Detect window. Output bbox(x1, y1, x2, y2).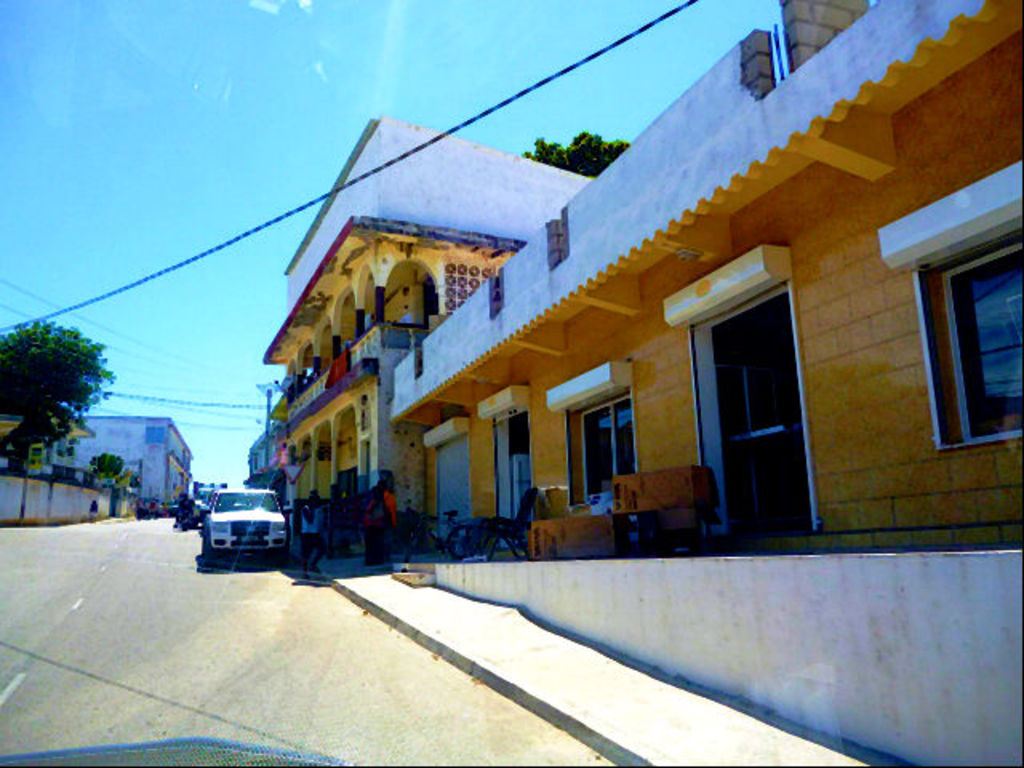
bbox(579, 389, 638, 502).
